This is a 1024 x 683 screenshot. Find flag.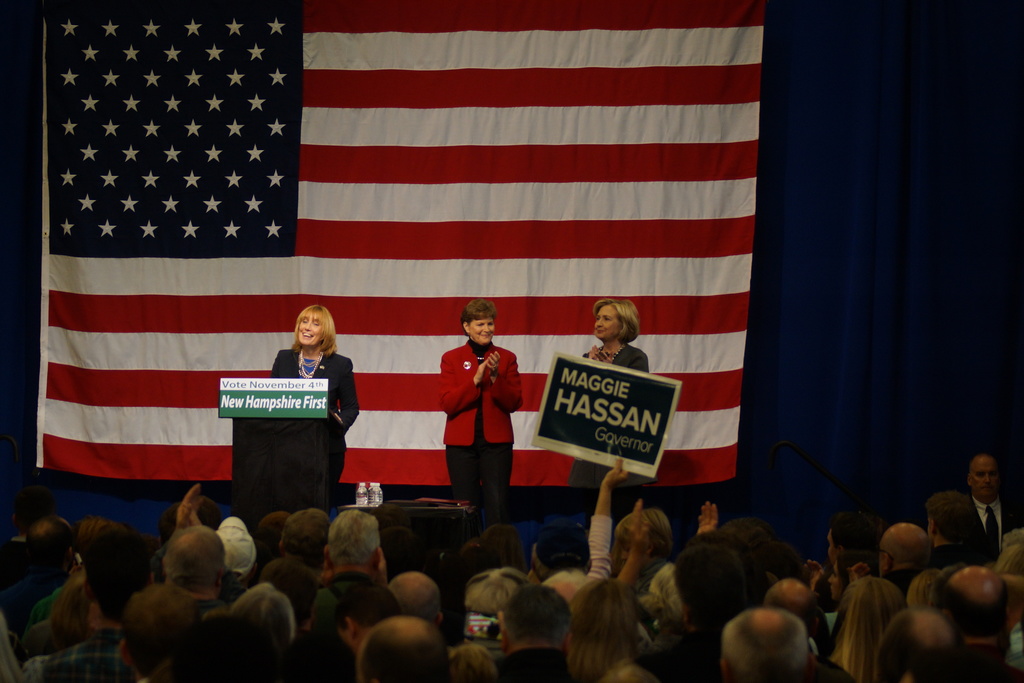
Bounding box: bbox=(106, 10, 764, 554).
